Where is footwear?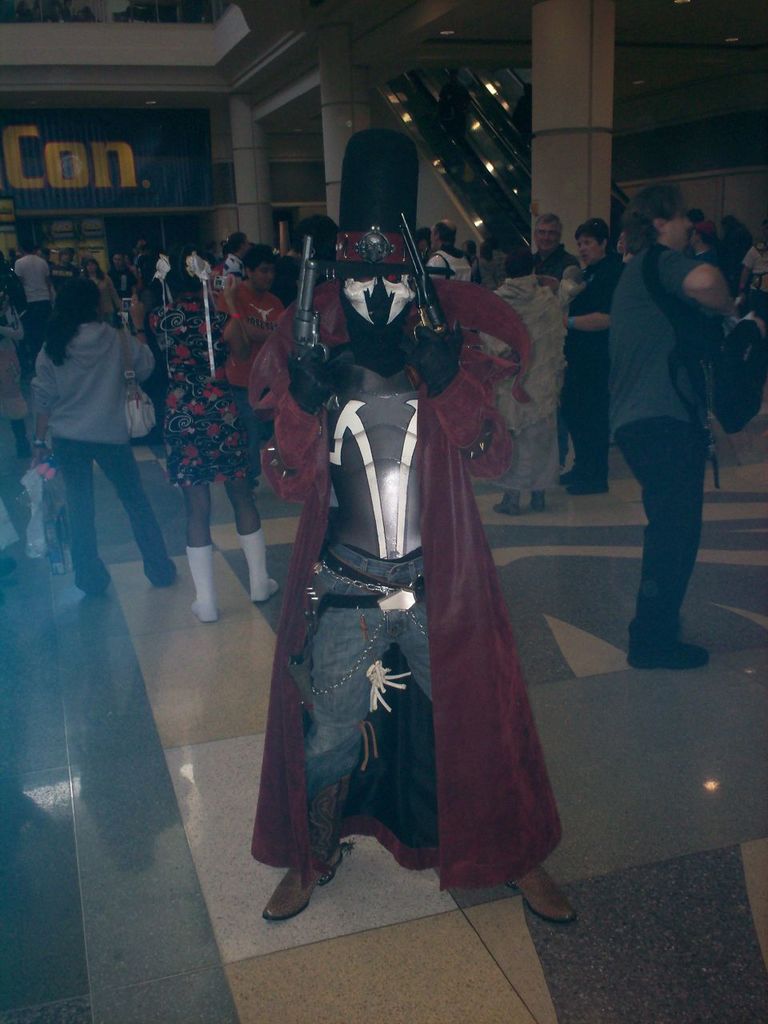
bbox(494, 498, 521, 512).
